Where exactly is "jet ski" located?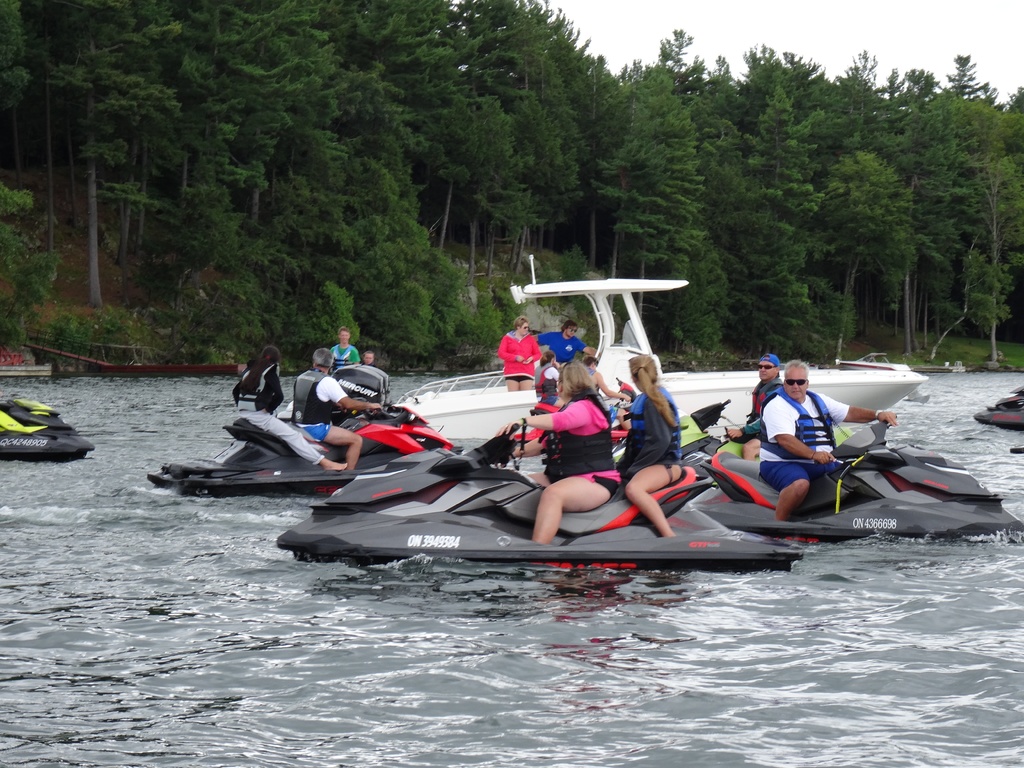
Its bounding box is Rect(271, 421, 809, 572).
